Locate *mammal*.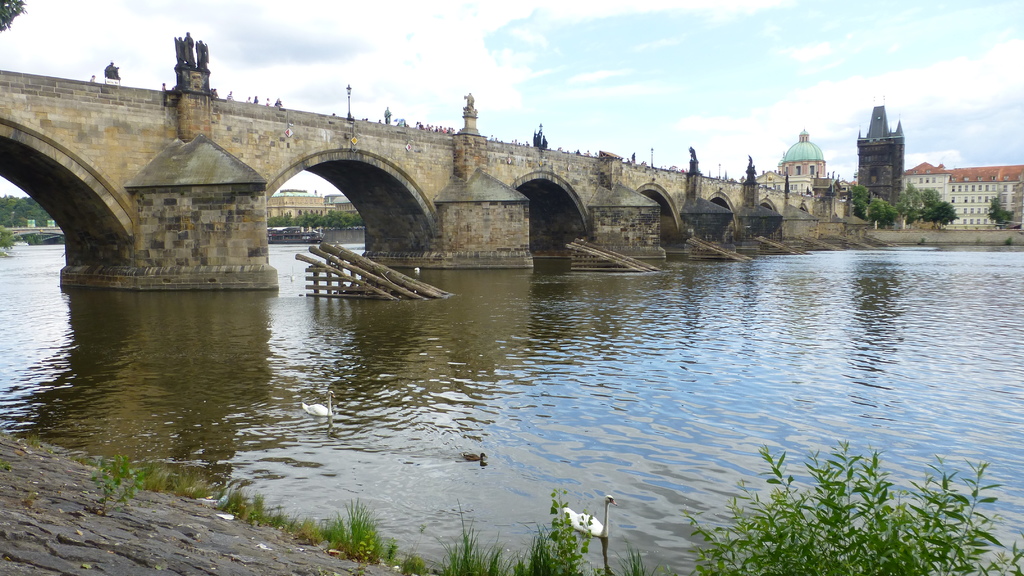
Bounding box: box(575, 147, 580, 155).
